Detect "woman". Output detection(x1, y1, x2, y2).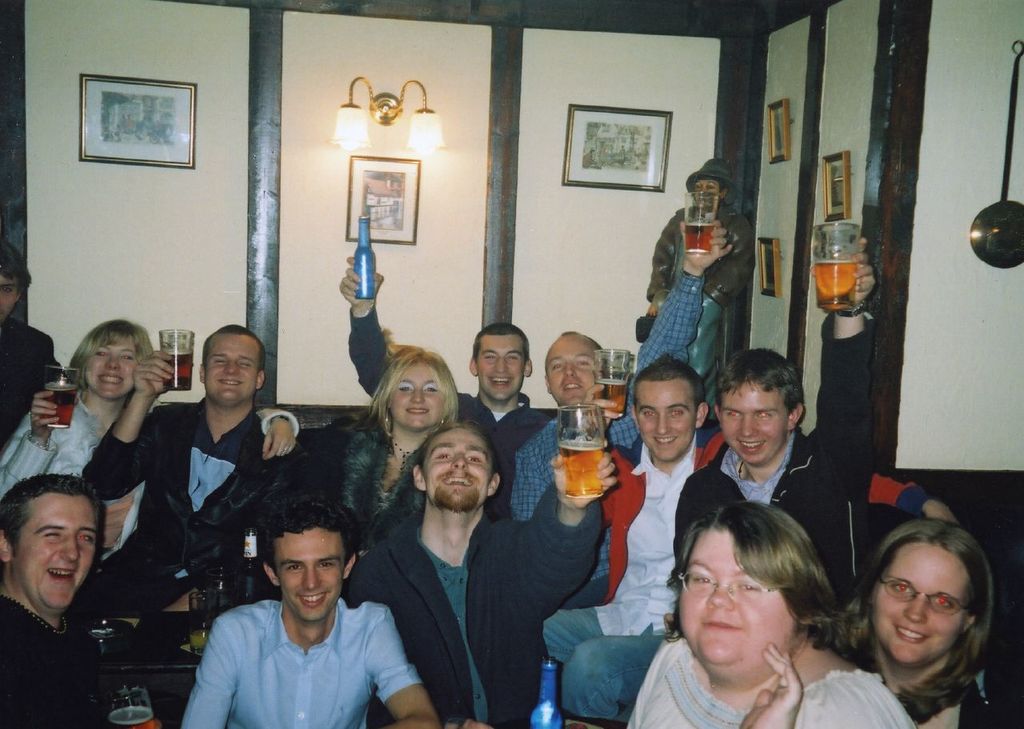
detection(622, 500, 898, 728).
